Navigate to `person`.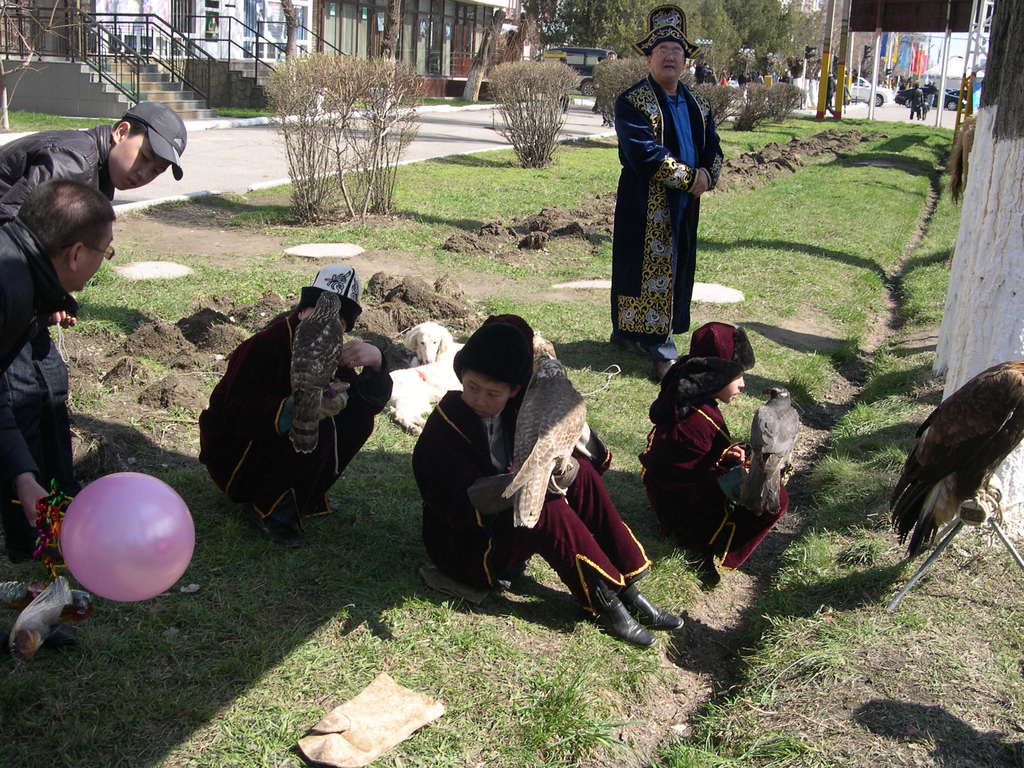
Navigation target: (left=608, top=26, right=721, bottom=374).
